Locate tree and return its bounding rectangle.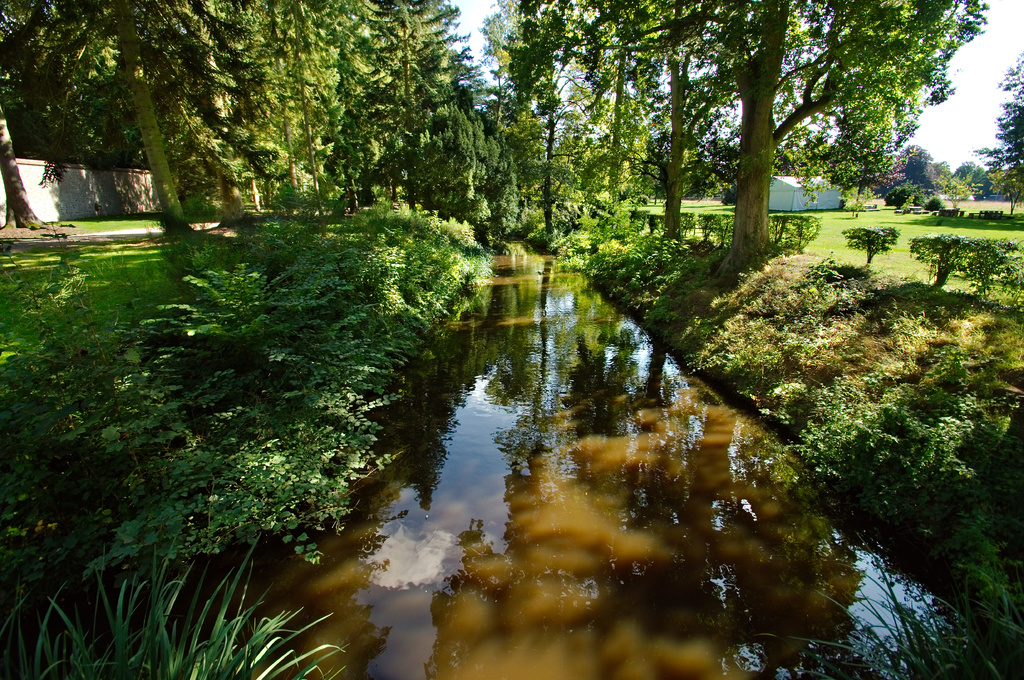
(left=970, top=53, right=1023, bottom=168).
